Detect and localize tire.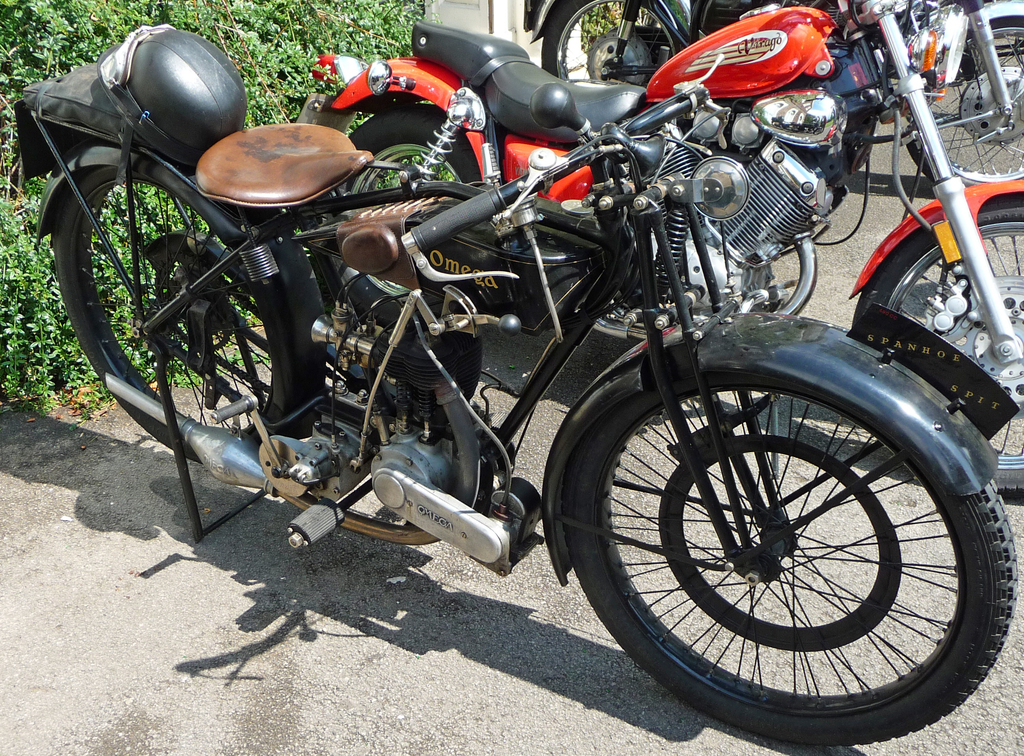
Localized at (x1=47, y1=163, x2=321, y2=466).
